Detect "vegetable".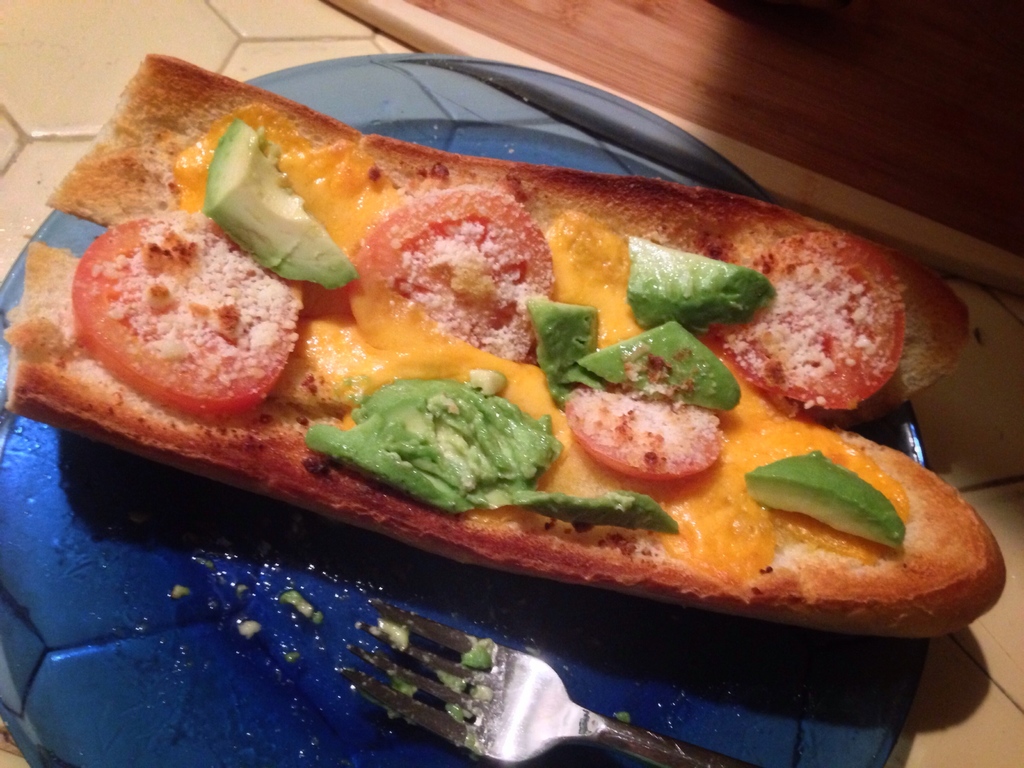
Detected at <bbox>349, 191, 566, 360</bbox>.
